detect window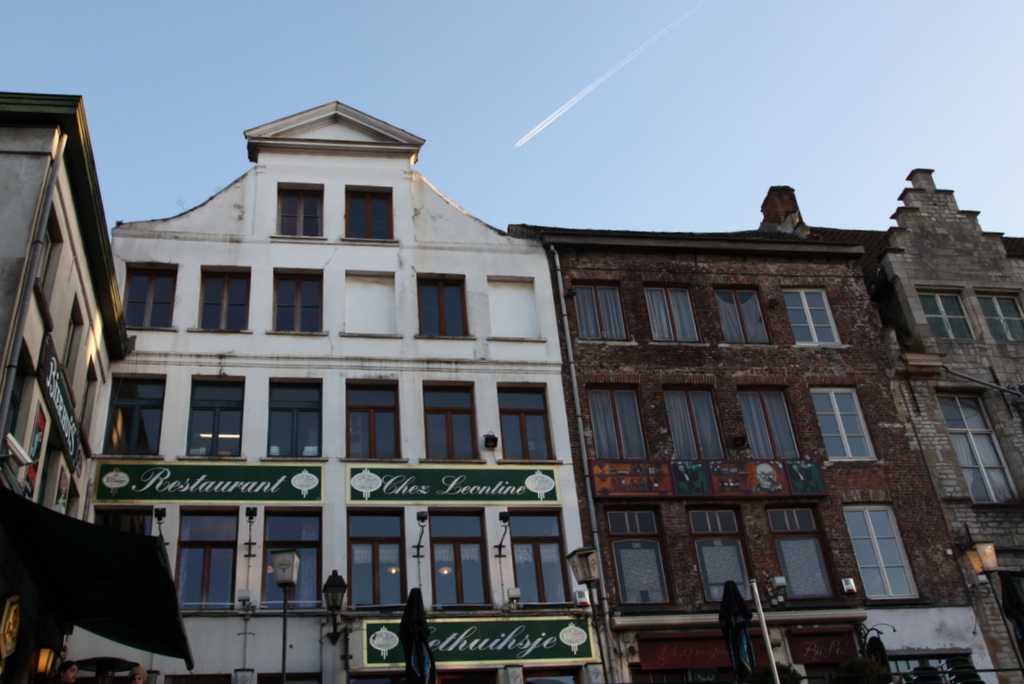
rect(610, 509, 663, 600)
